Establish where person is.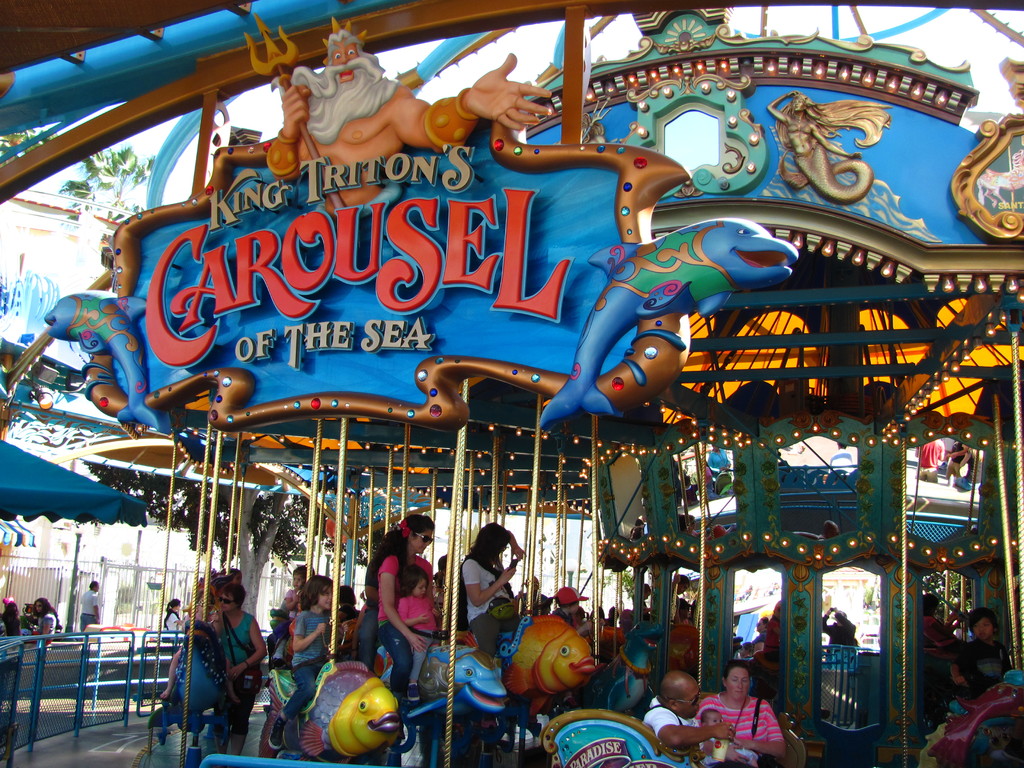
Established at locate(392, 564, 436, 689).
